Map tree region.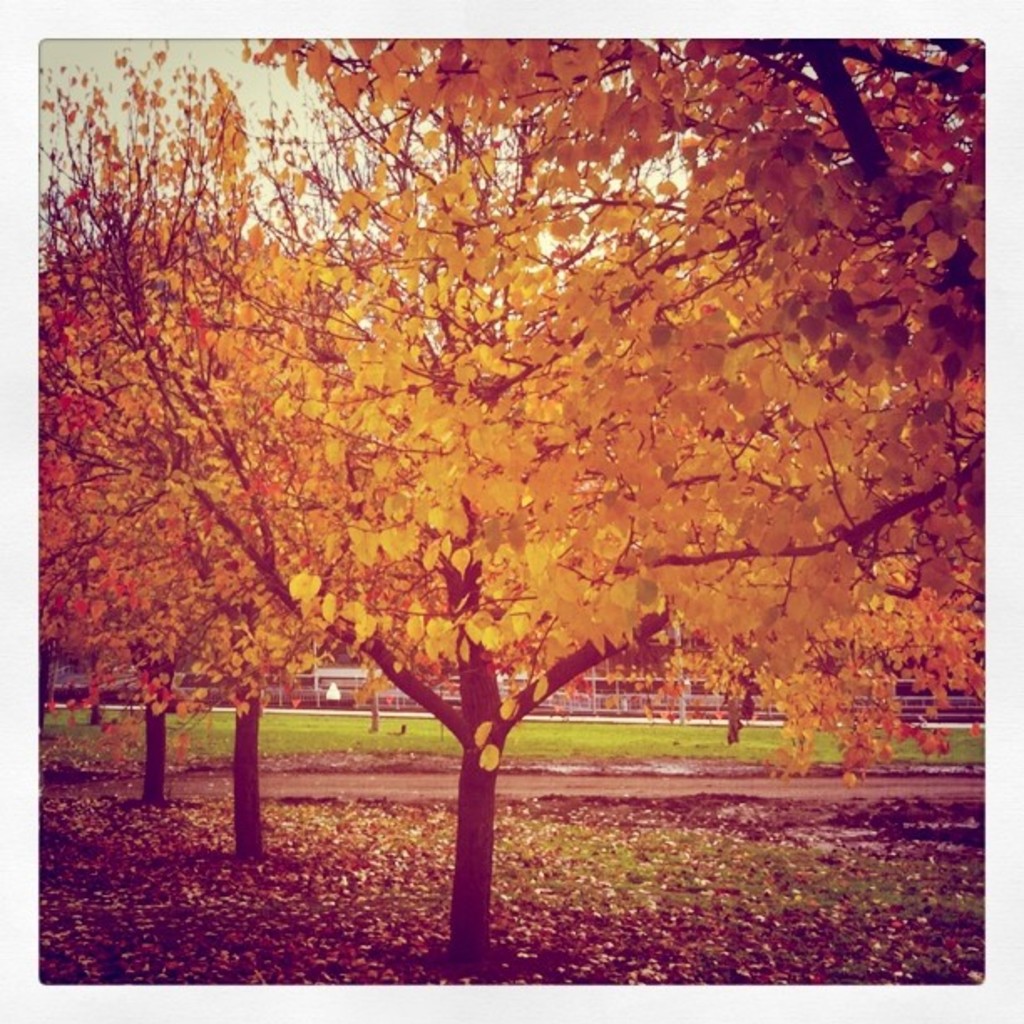
Mapped to (left=253, top=23, right=986, bottom=549).
